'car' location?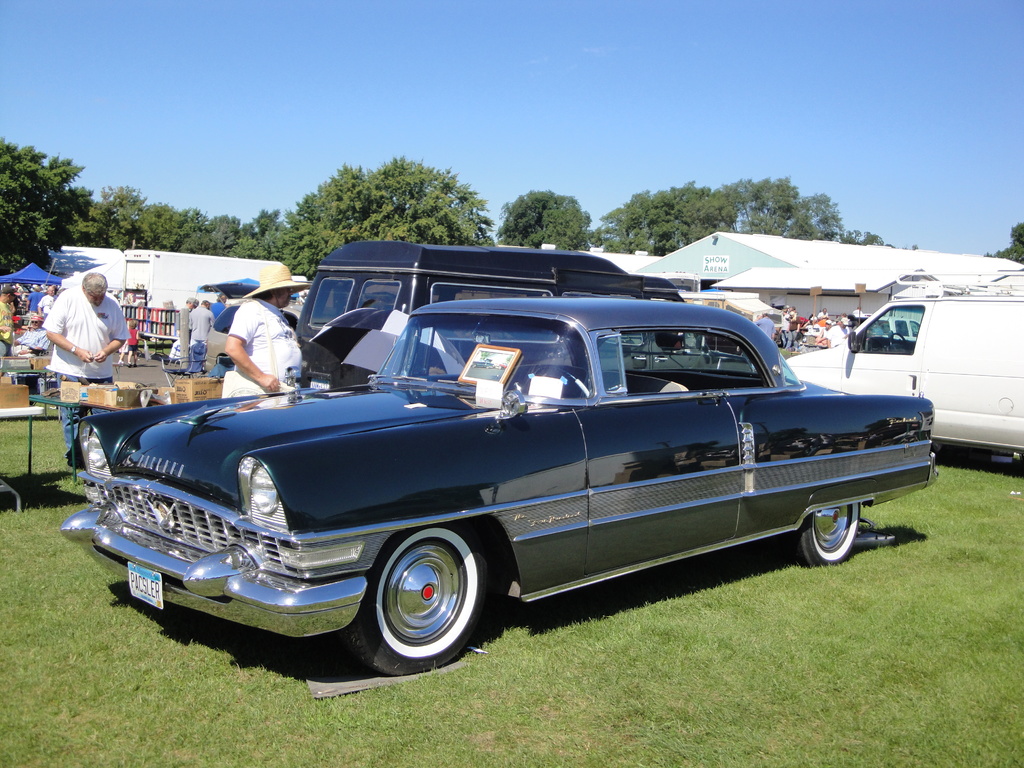
left=59, top=296, right=939, bottom=680
